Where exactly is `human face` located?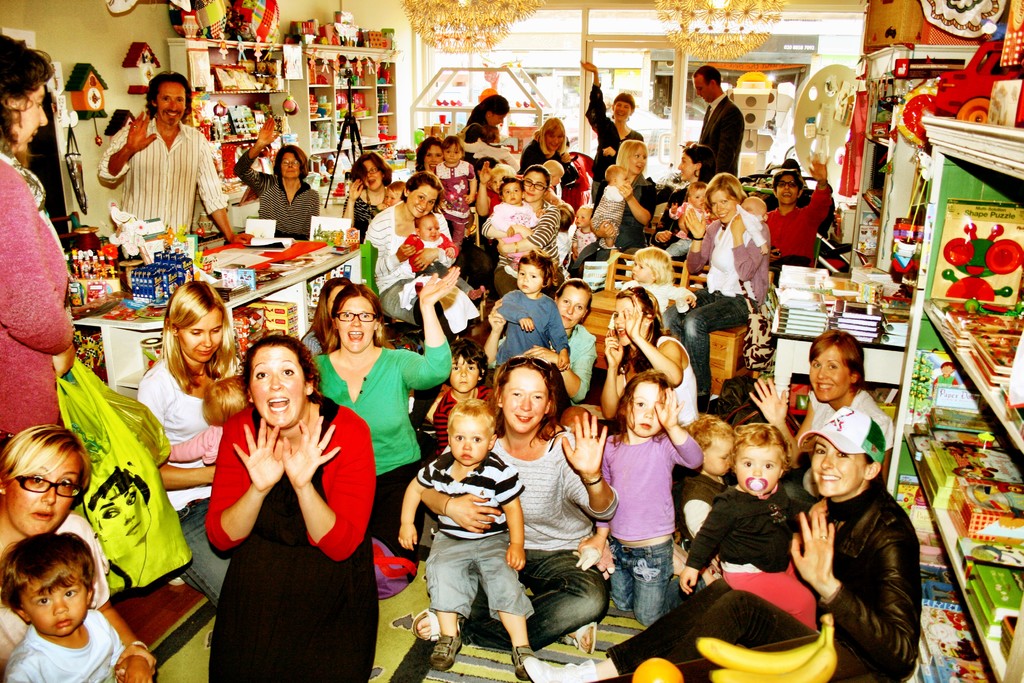
Its bounding box is region(693, 78, 716, 99).
